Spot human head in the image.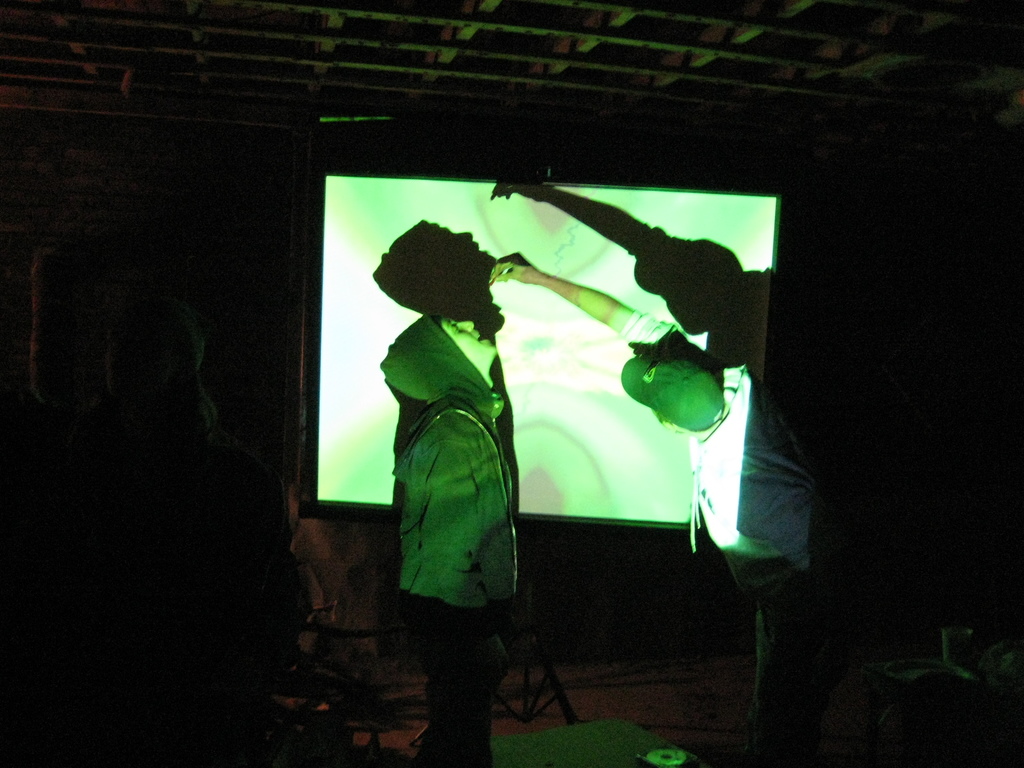
human head found at 618,352,730,436.
